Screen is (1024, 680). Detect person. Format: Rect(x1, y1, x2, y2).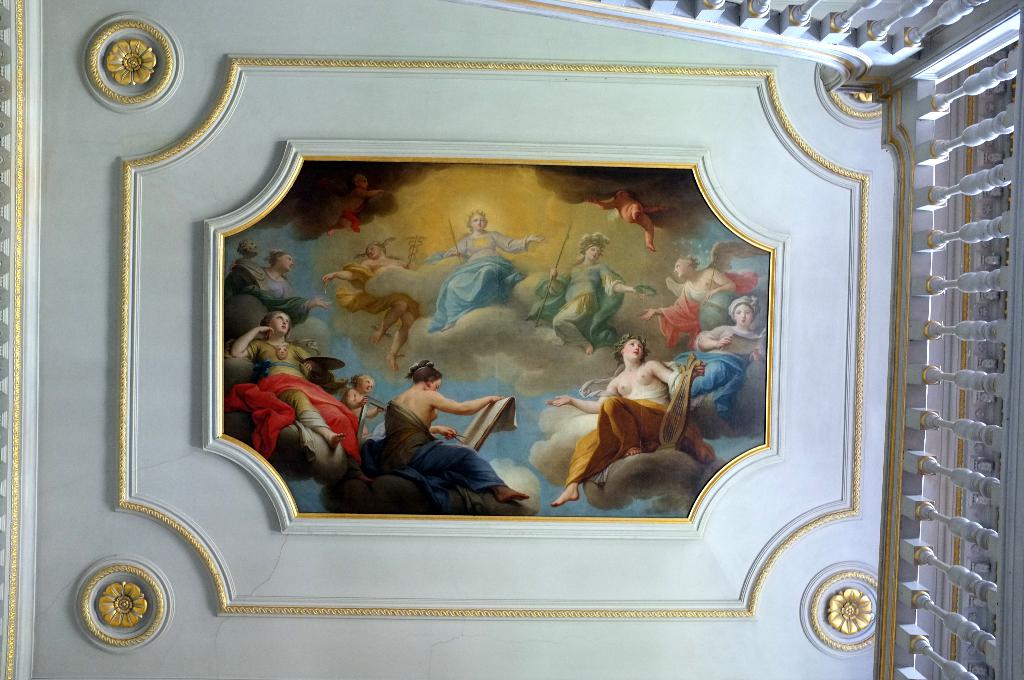
Rect(689, 300, 767, 409).
